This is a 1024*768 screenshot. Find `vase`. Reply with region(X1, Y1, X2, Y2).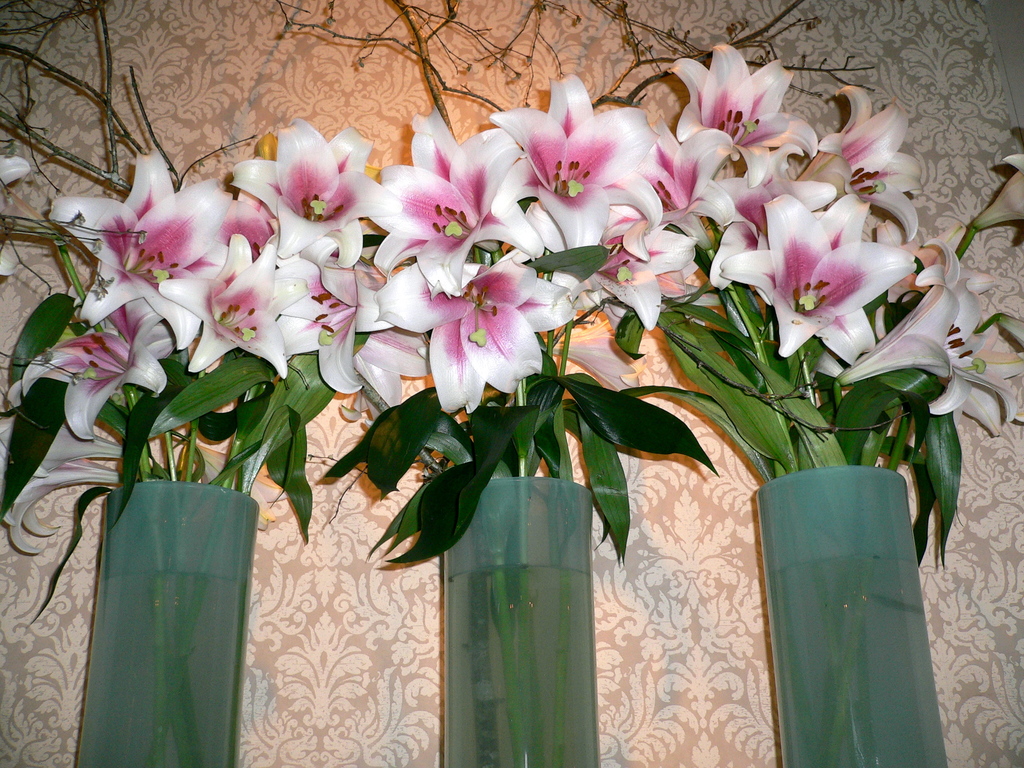
region(71, 482, 261, 766).
